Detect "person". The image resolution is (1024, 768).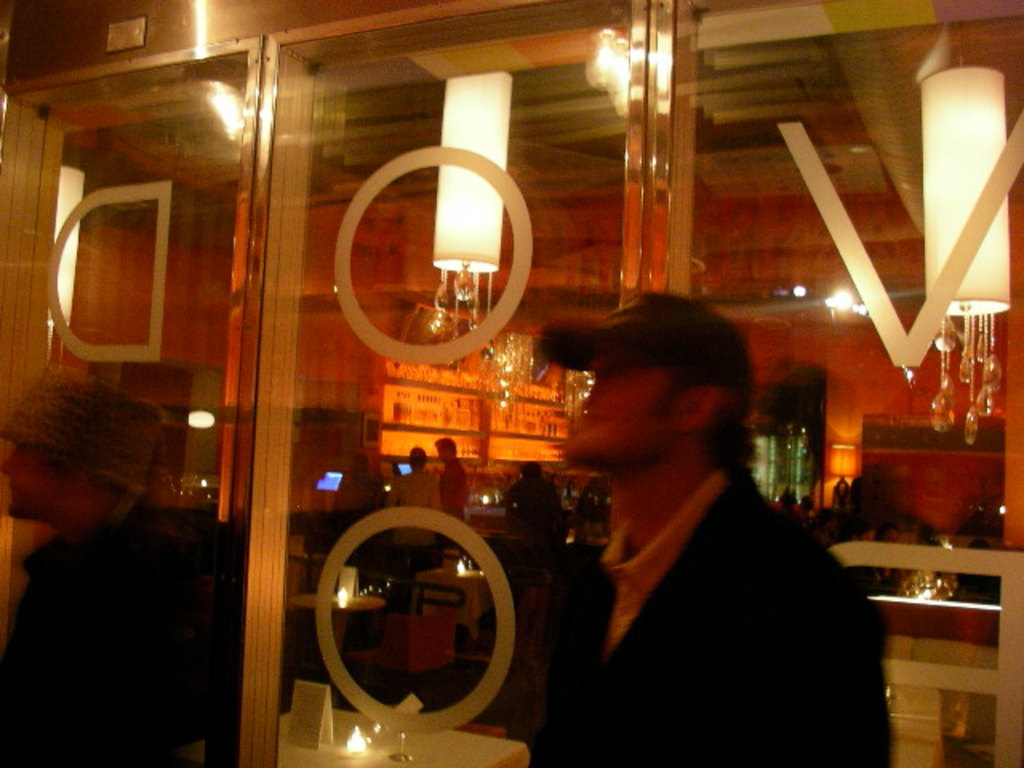
(left=437, top=437, right=466, bottom=542).
